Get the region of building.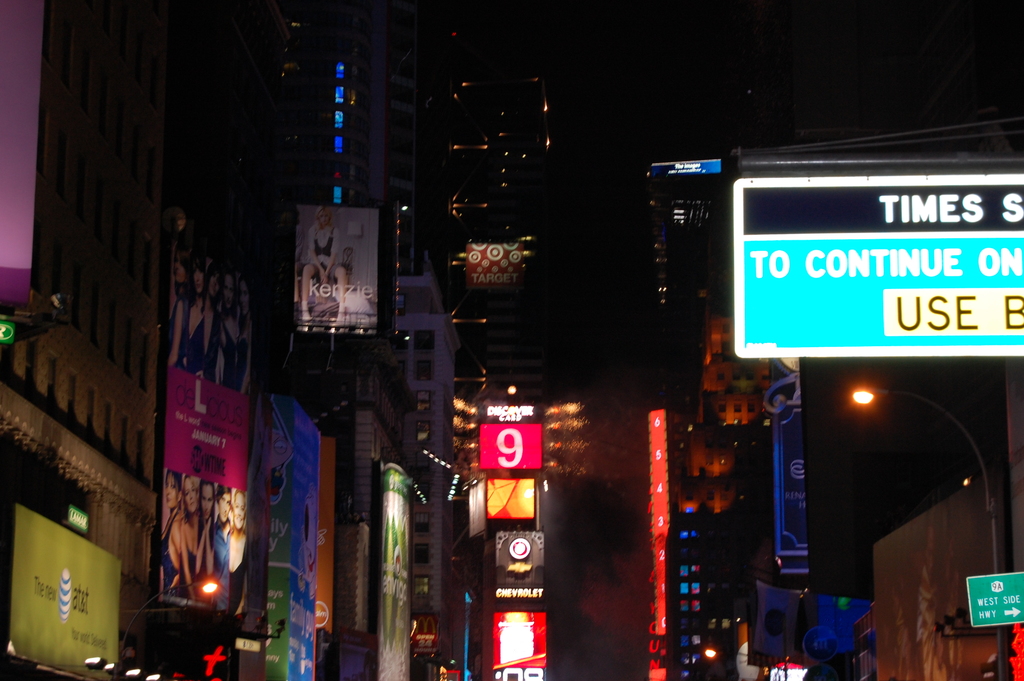
region(444, 77, 549, 405).
